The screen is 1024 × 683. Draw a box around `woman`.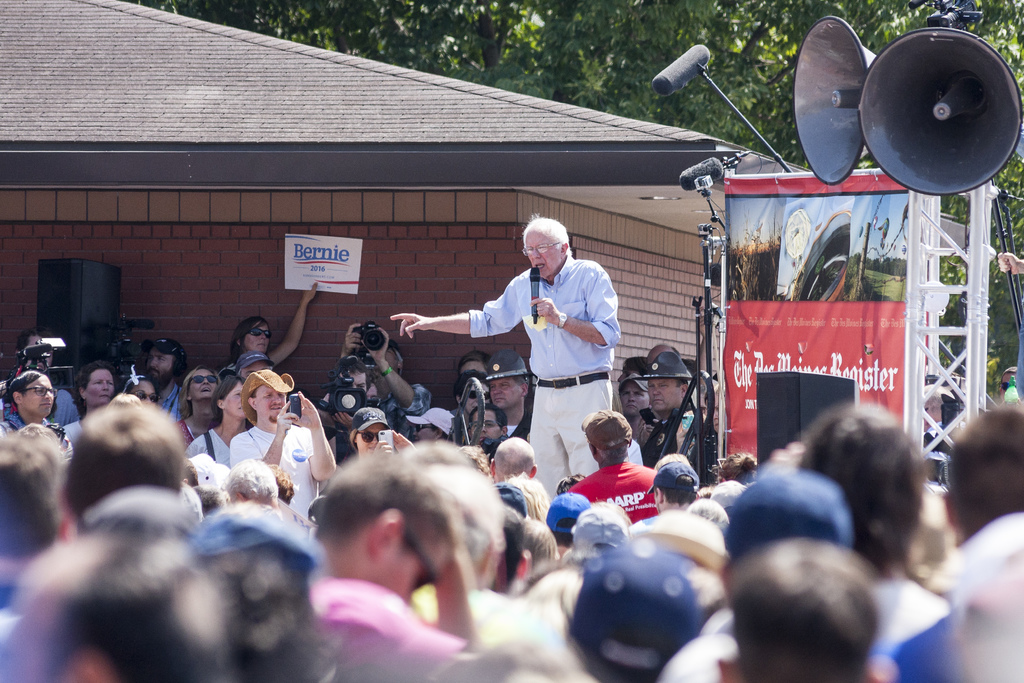
Rect(173, 364, 223, 447).
